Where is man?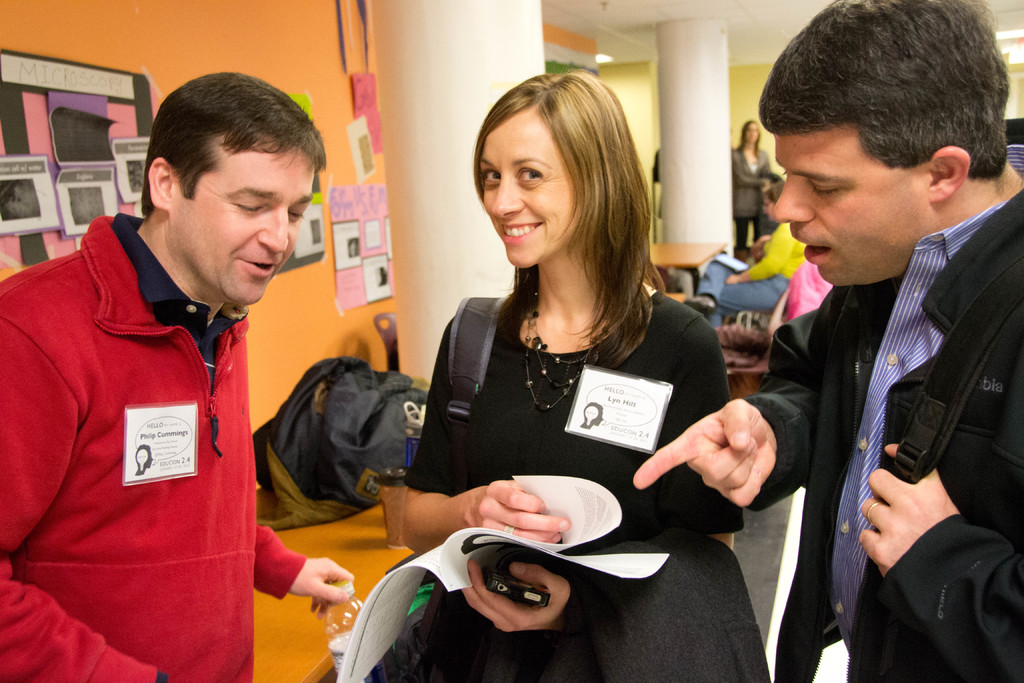
{"left": 0, "top": 71, "right": 392, "bottom": 682}.
